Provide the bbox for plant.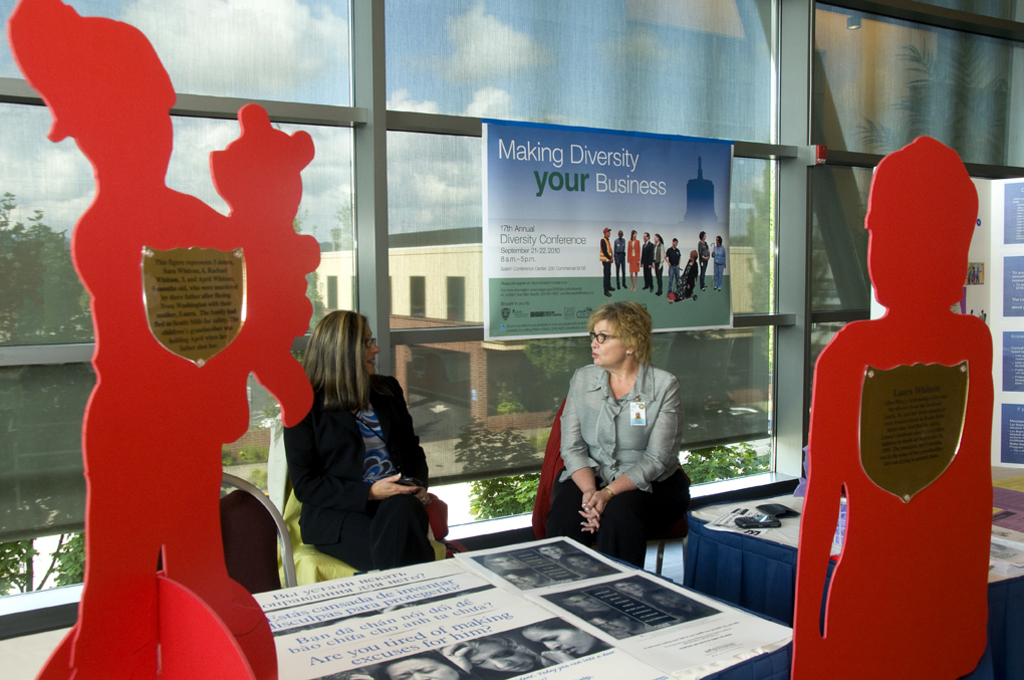
box=[493, 374, 519, 419].
